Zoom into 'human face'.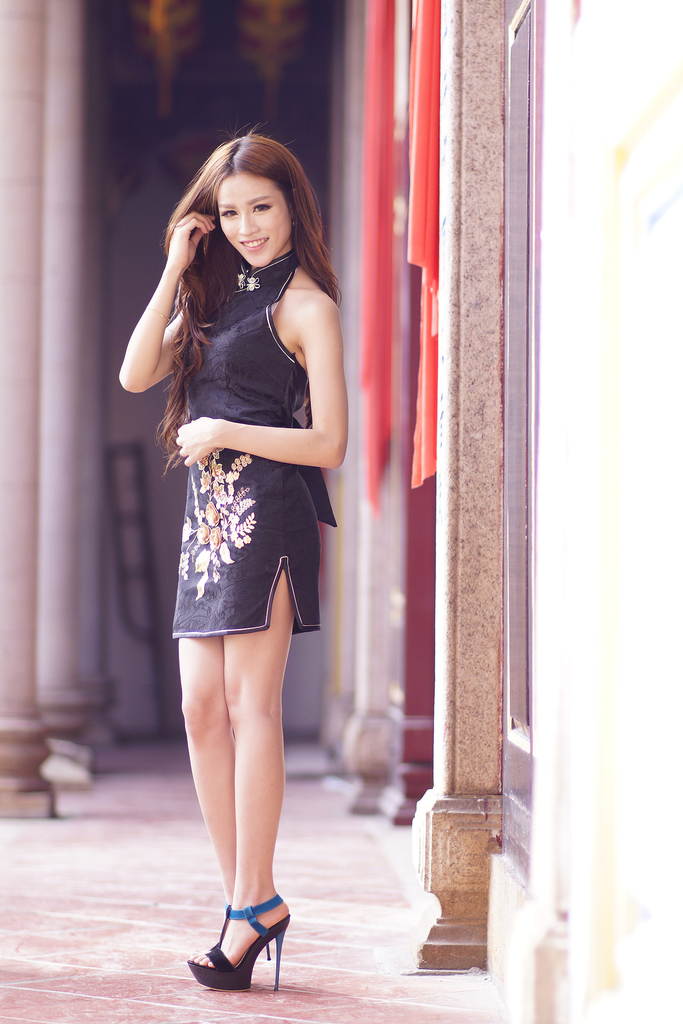
Zoom target: <bbox>224, 168, 288, 261</bbox>.
